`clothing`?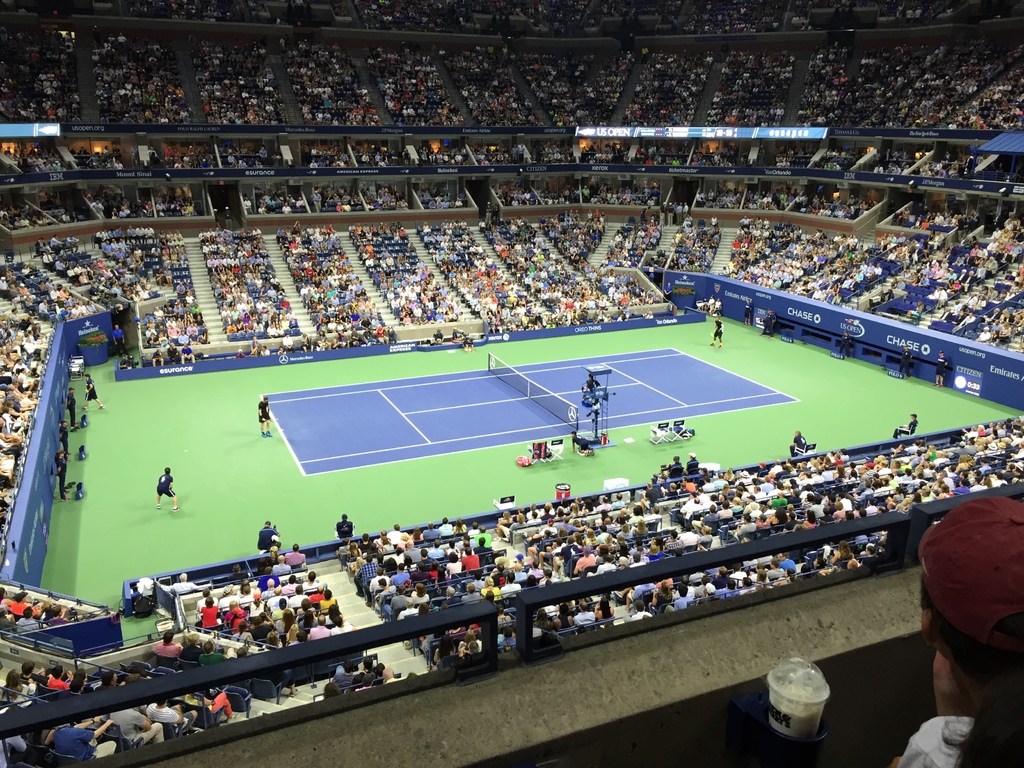
(86,380,99,401)
